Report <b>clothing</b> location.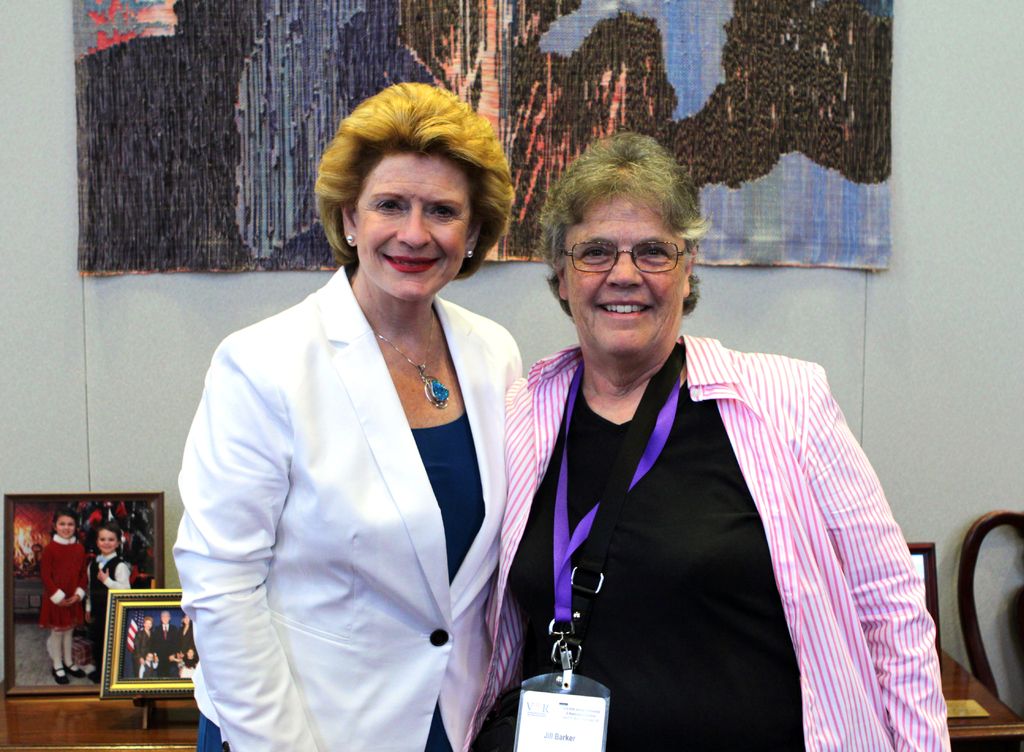
Report: region(114, 611, 202, 685).
